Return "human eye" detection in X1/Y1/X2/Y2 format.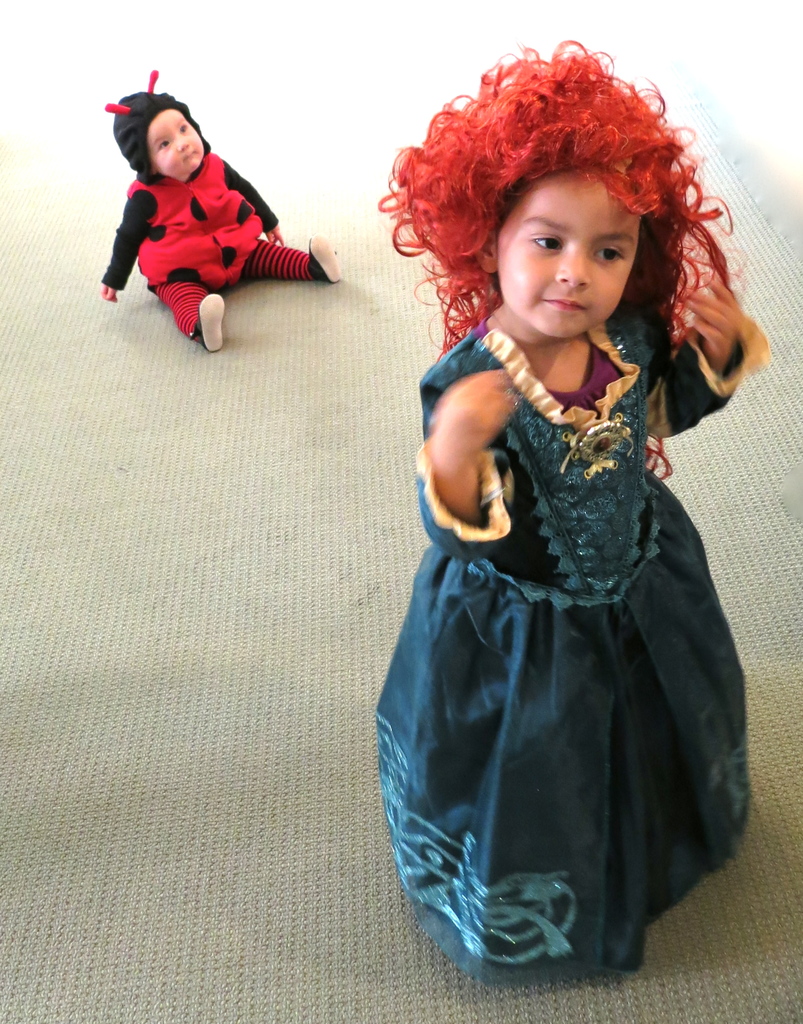
179/120/192/134.
